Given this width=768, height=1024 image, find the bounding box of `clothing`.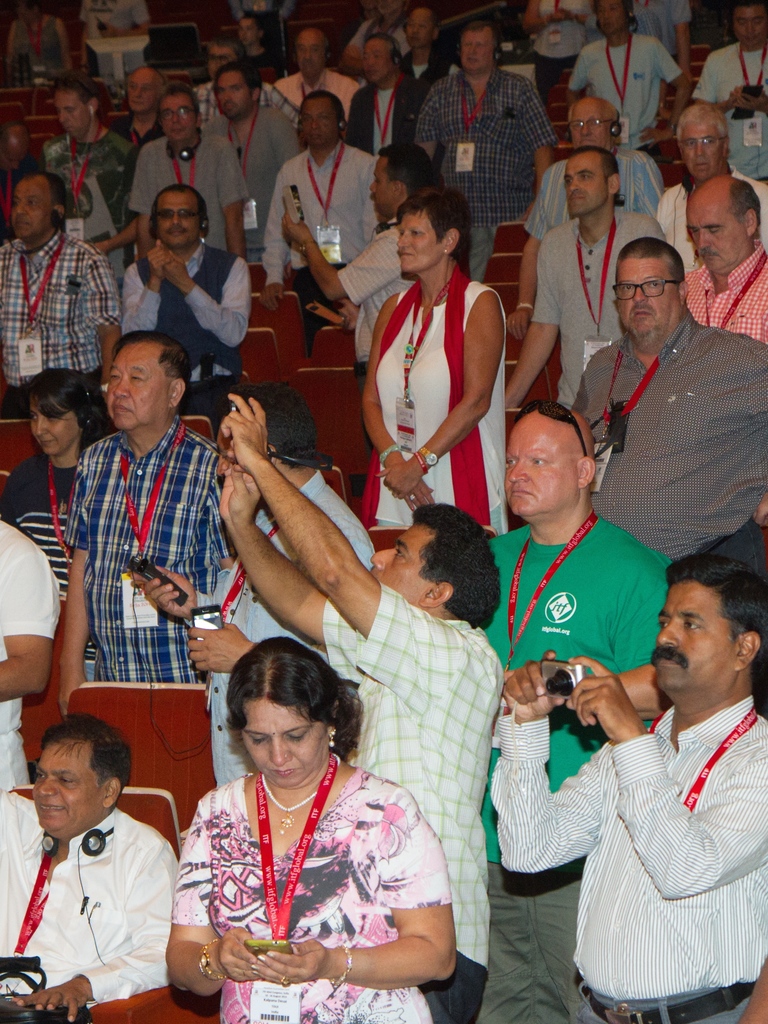
locate(652, 162, 767, 278).
